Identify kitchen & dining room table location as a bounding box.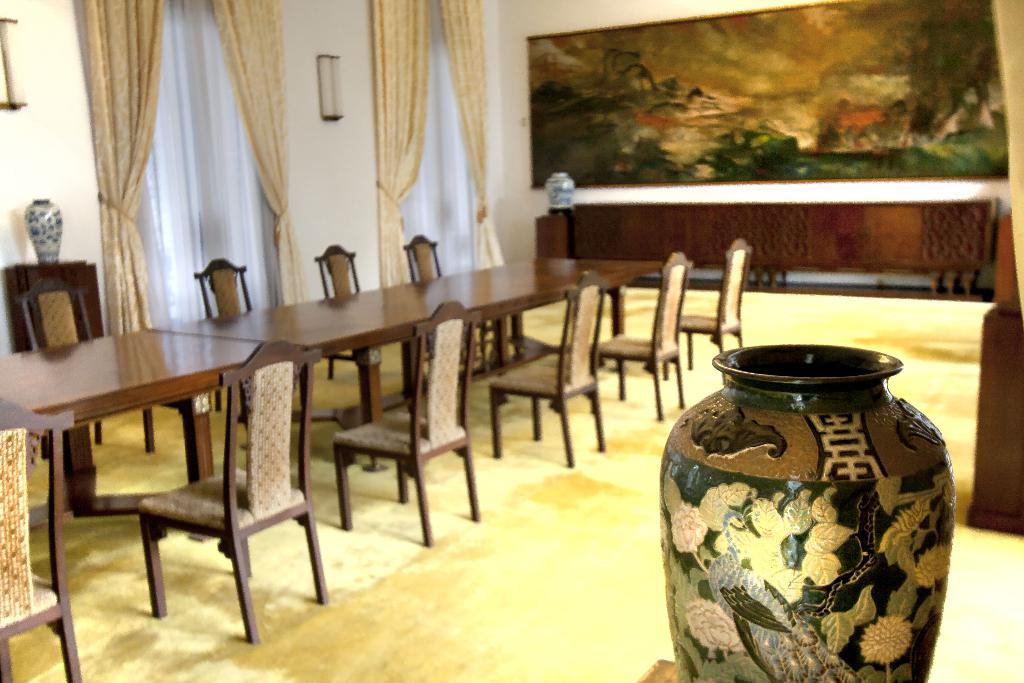
(x1=20, y1=236, x2=738, y2=618).
